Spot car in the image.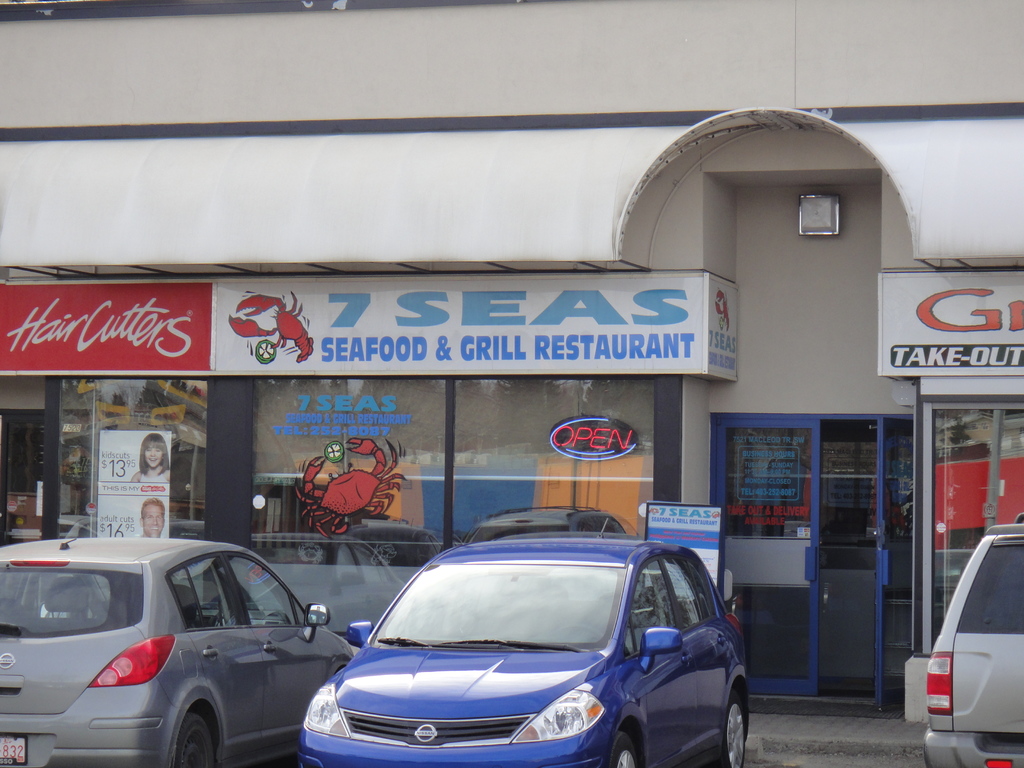
car found at {"left": 310, "top": 520, "right": 752, "bottom": 767}.
